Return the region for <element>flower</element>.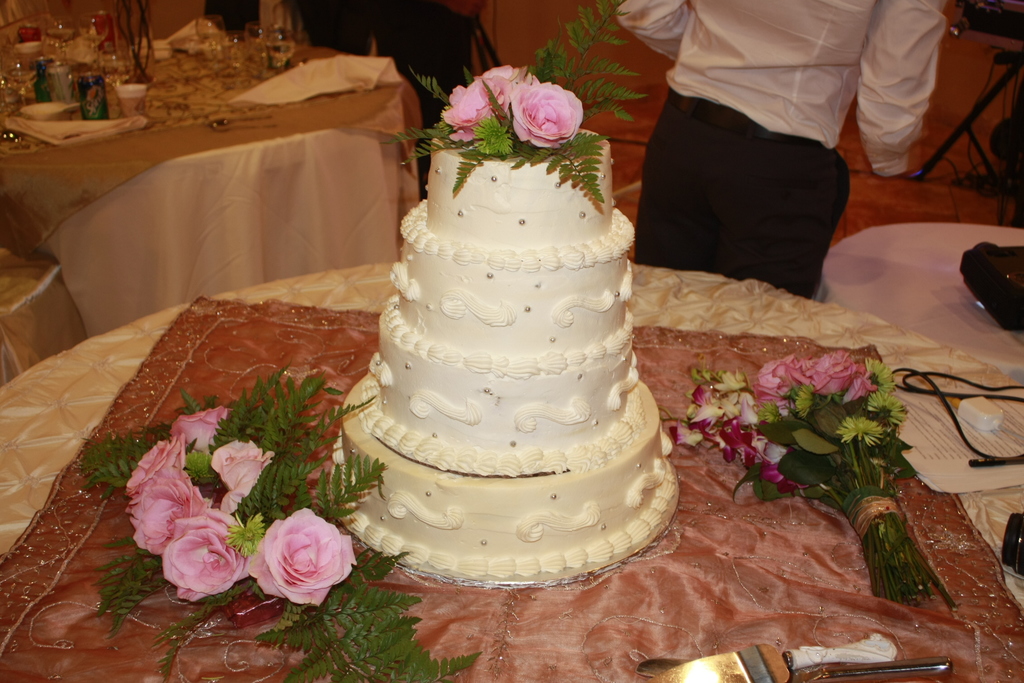
BBox(796, 355, 862, 397).
